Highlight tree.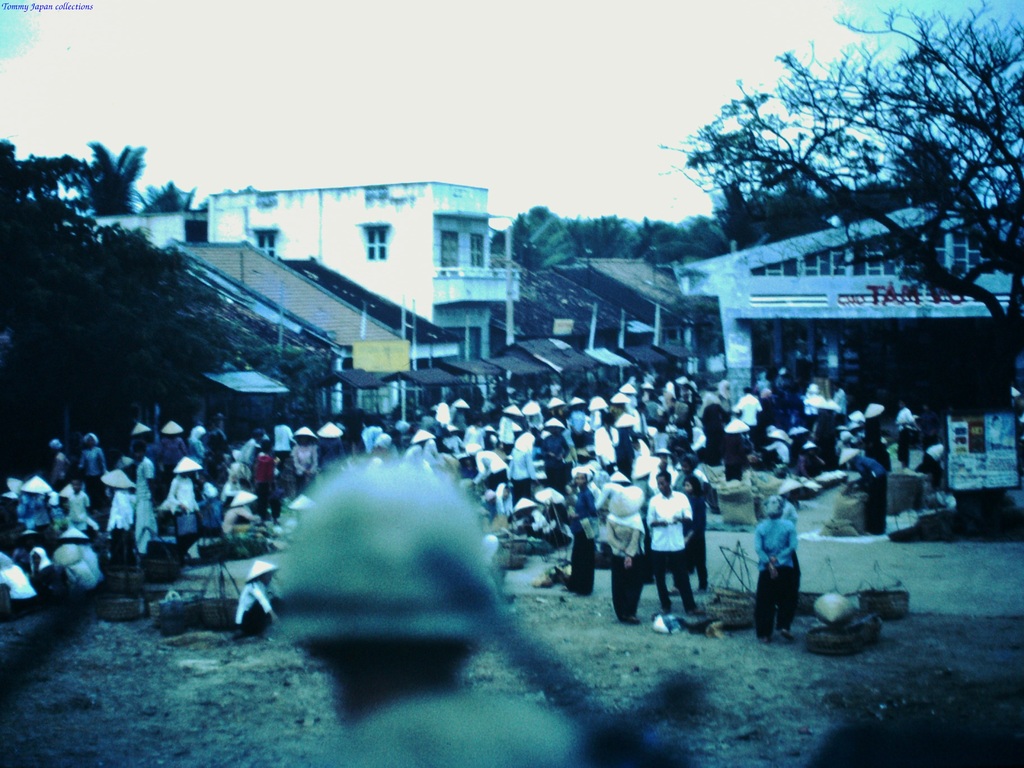
Highlighted region: bbox(81, 132, 222, 216).
